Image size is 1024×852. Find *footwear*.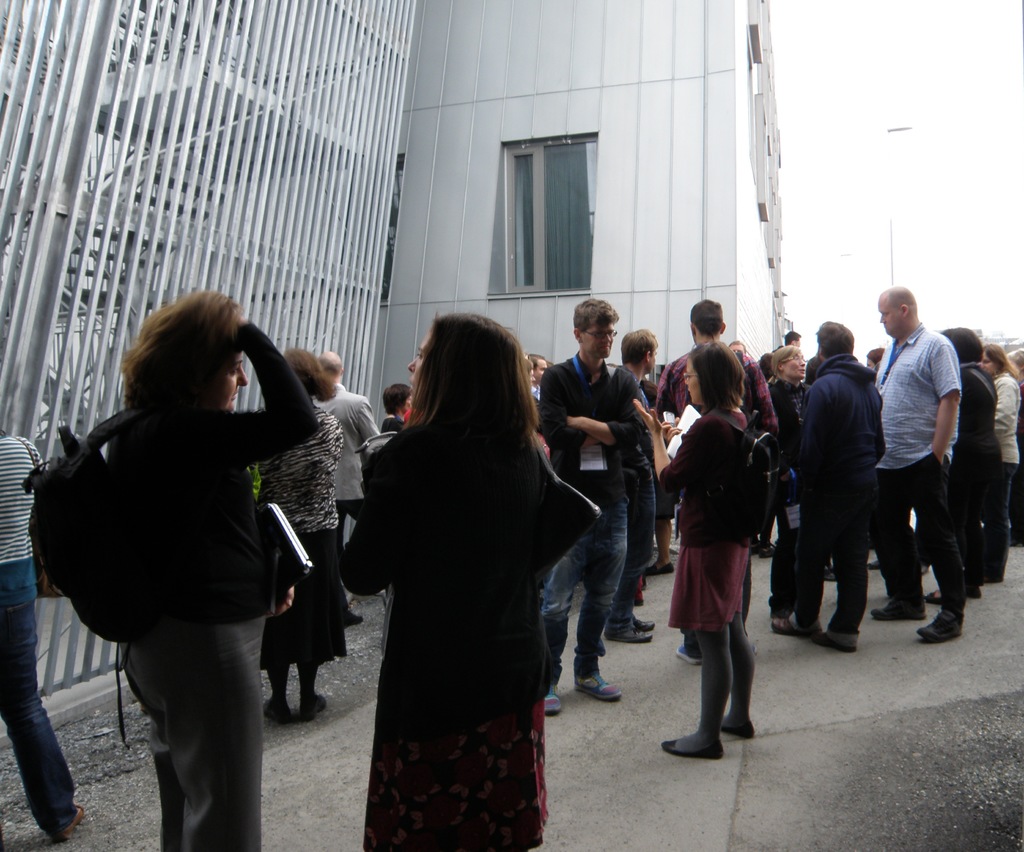
box(290, 690, 328, 724).
